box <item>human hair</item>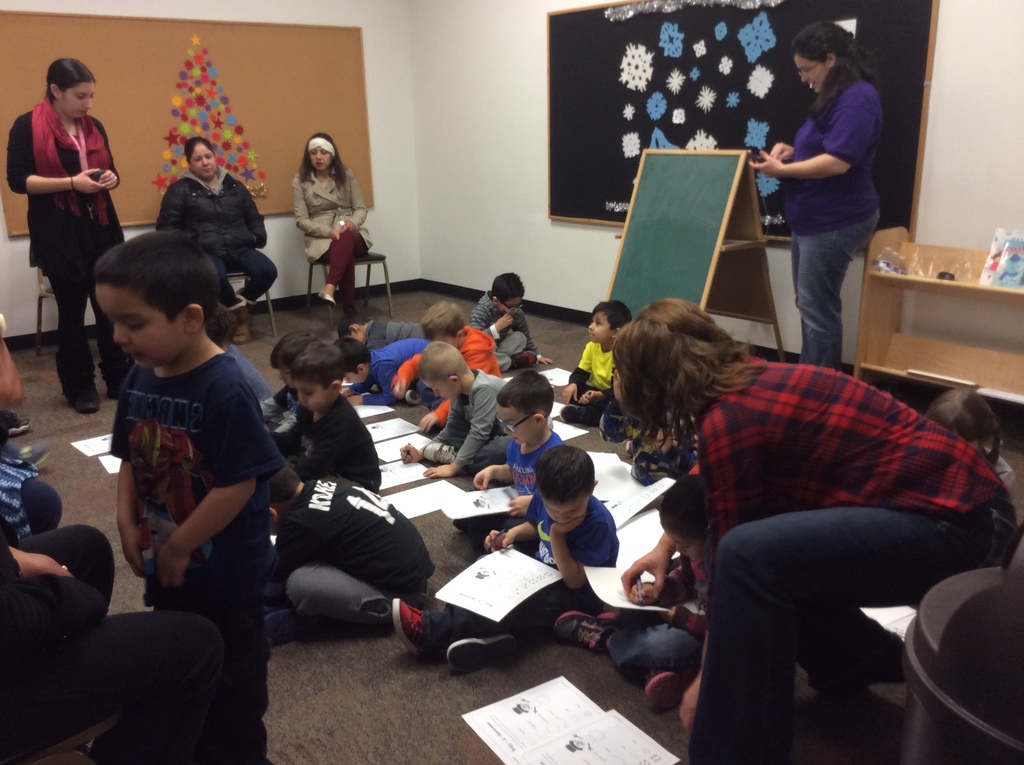
locate(415, 298, 468, 343)
